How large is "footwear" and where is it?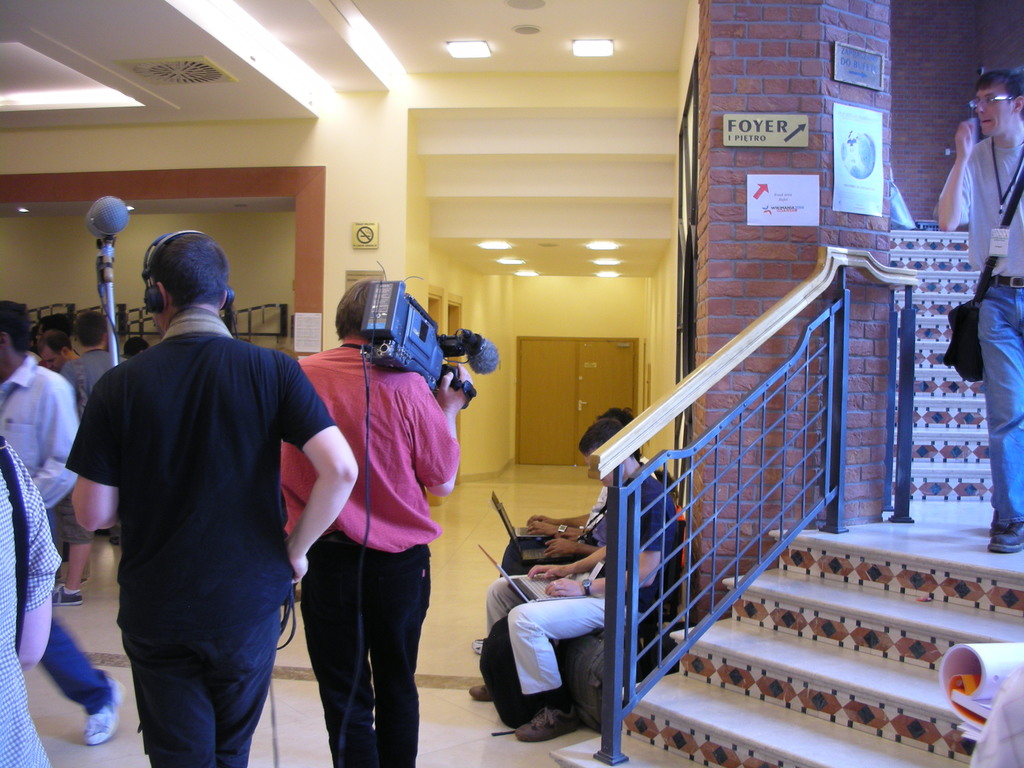
Bounding box: box=[470, 678, 490, 701].
